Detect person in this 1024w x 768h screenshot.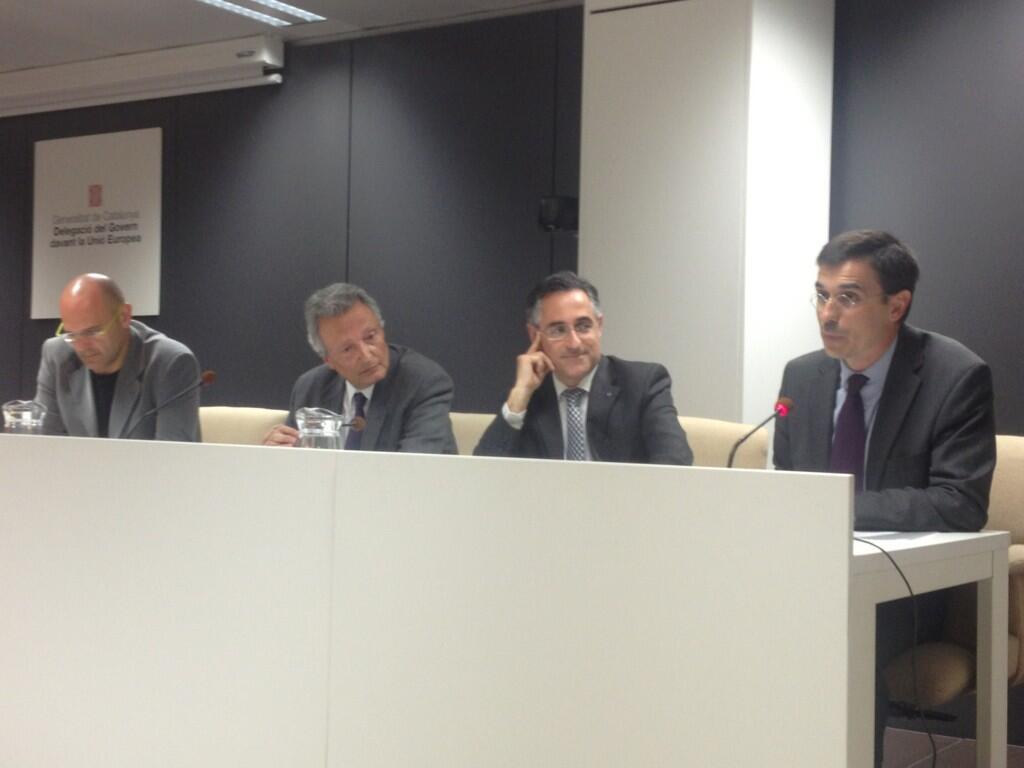
Detection: rect(763, 230, 997, 767).
